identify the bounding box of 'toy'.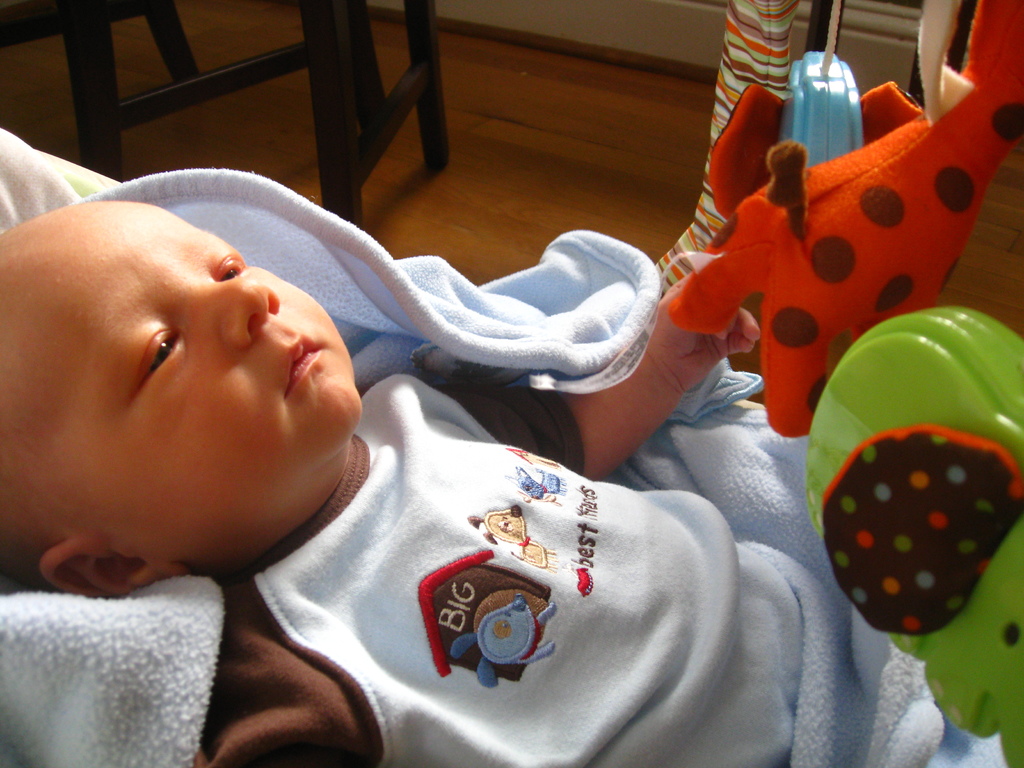
<bbox>779, 51, 865, 169</bbox>.
